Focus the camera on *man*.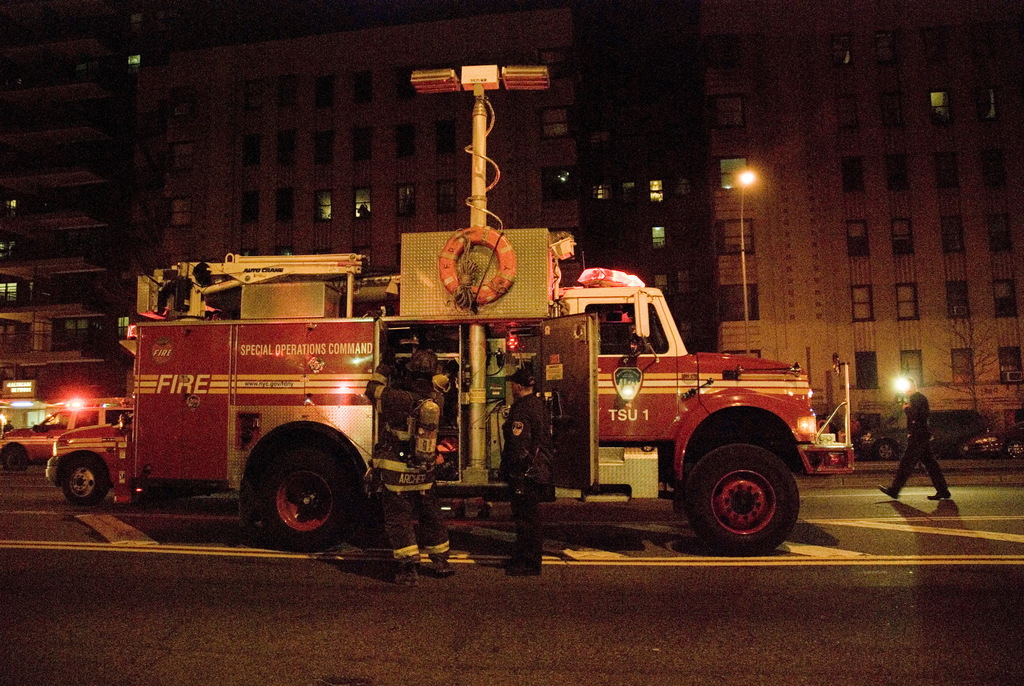
Focus region: bbox=(369, 348, 464, 588).
